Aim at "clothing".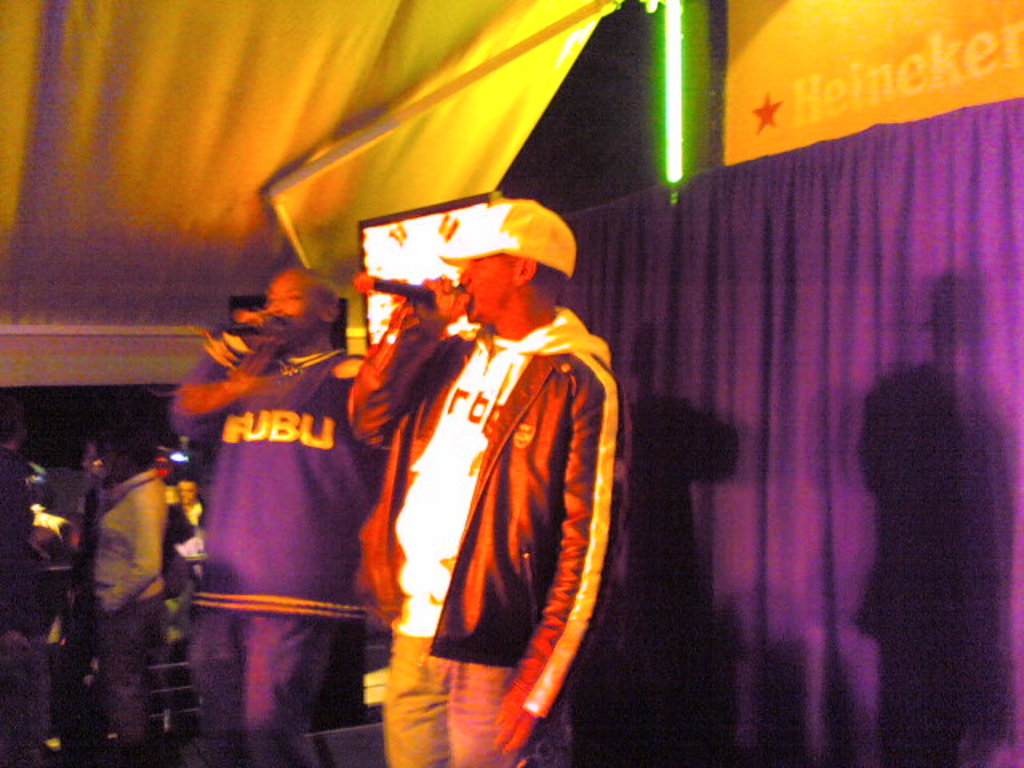
Aimed at [341,301,640,766].
